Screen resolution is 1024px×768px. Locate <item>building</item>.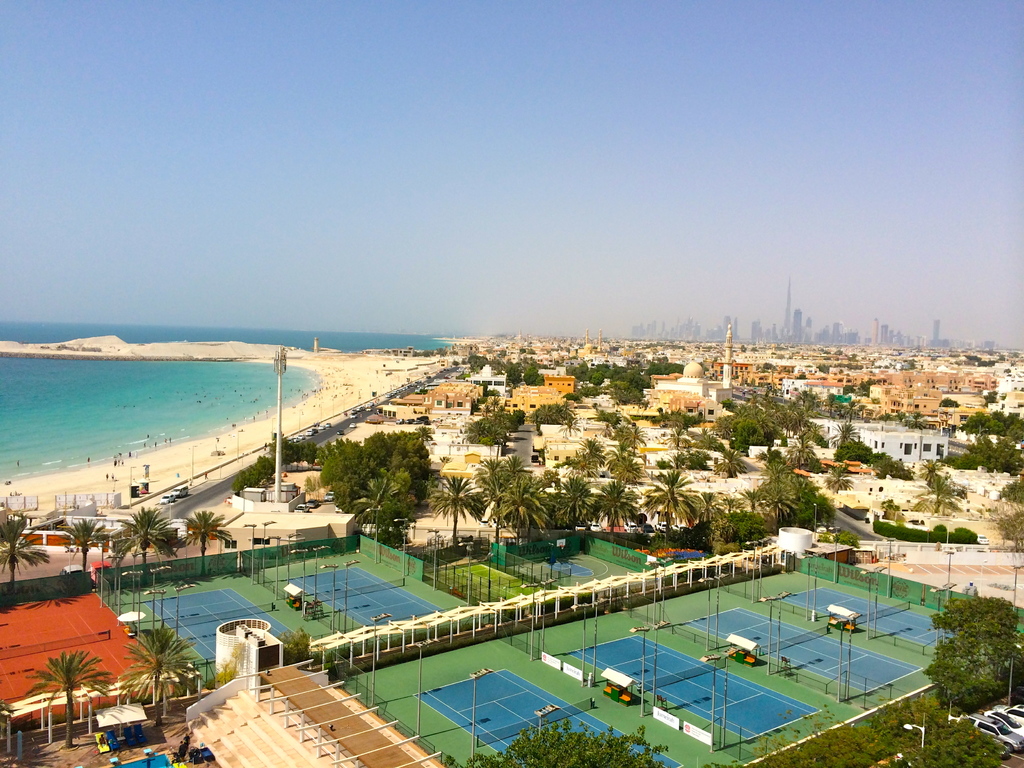
bbox=[212, 618, 269, 685].
